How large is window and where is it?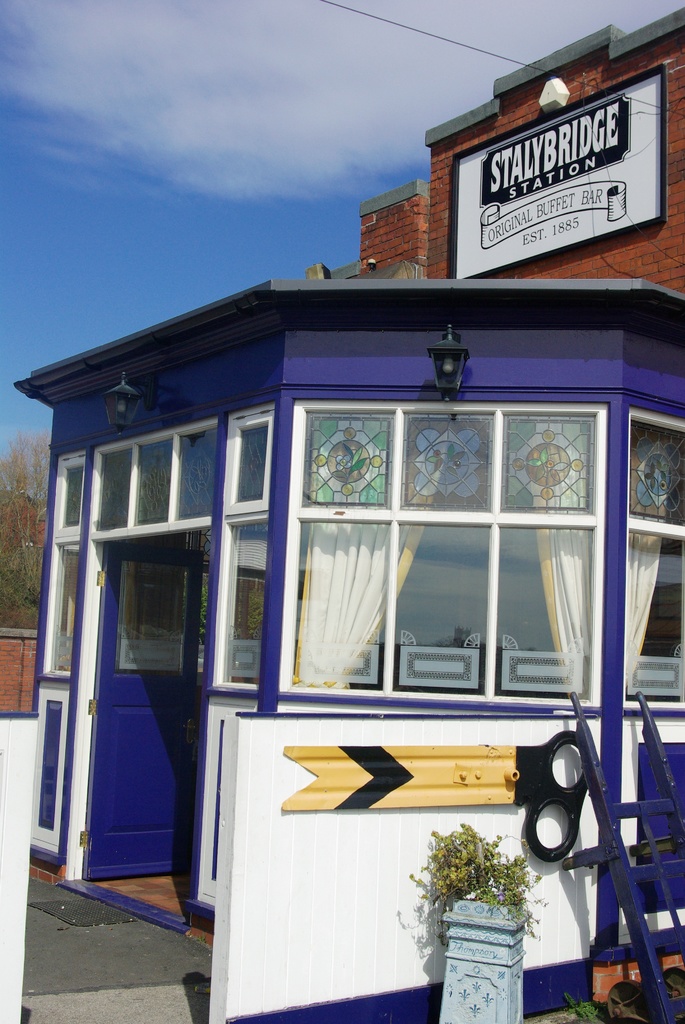
Bounding box: x1=281, y1=401, x2=611, y2=700.
